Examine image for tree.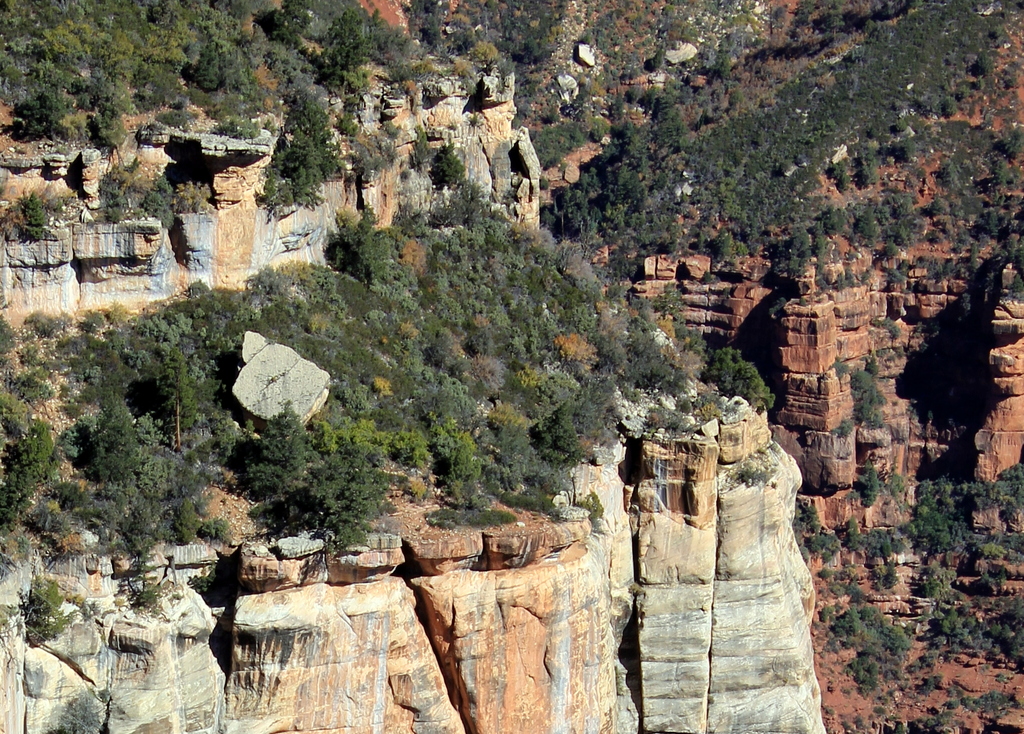
Examination result: 13, 583, 99, 651.
